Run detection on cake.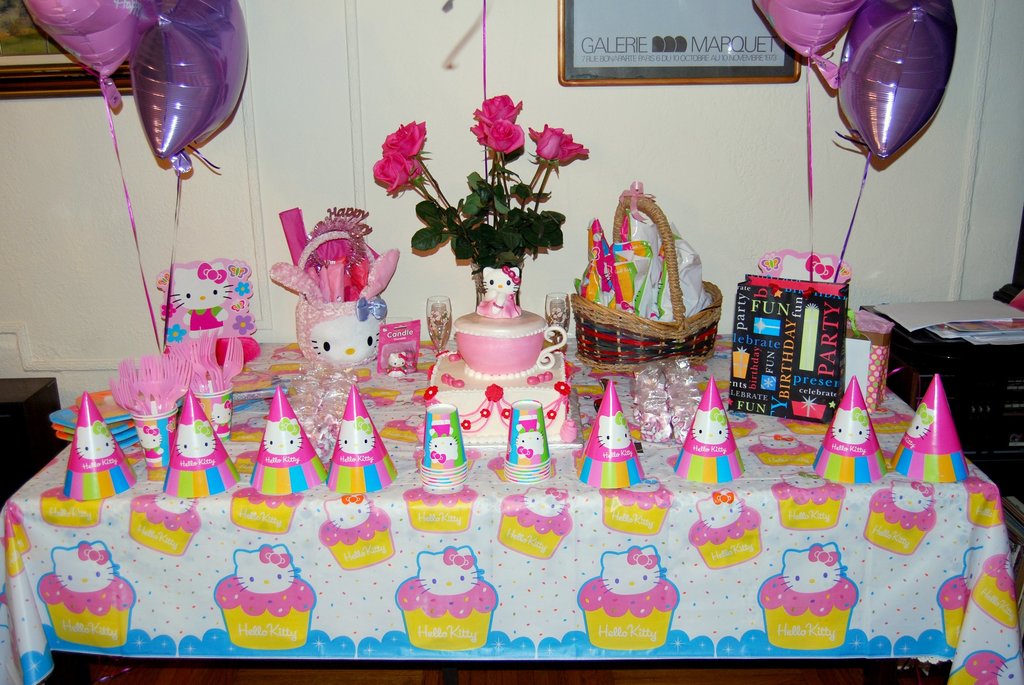
Result: x1=769, y1=472, x2=845, y2=531.
